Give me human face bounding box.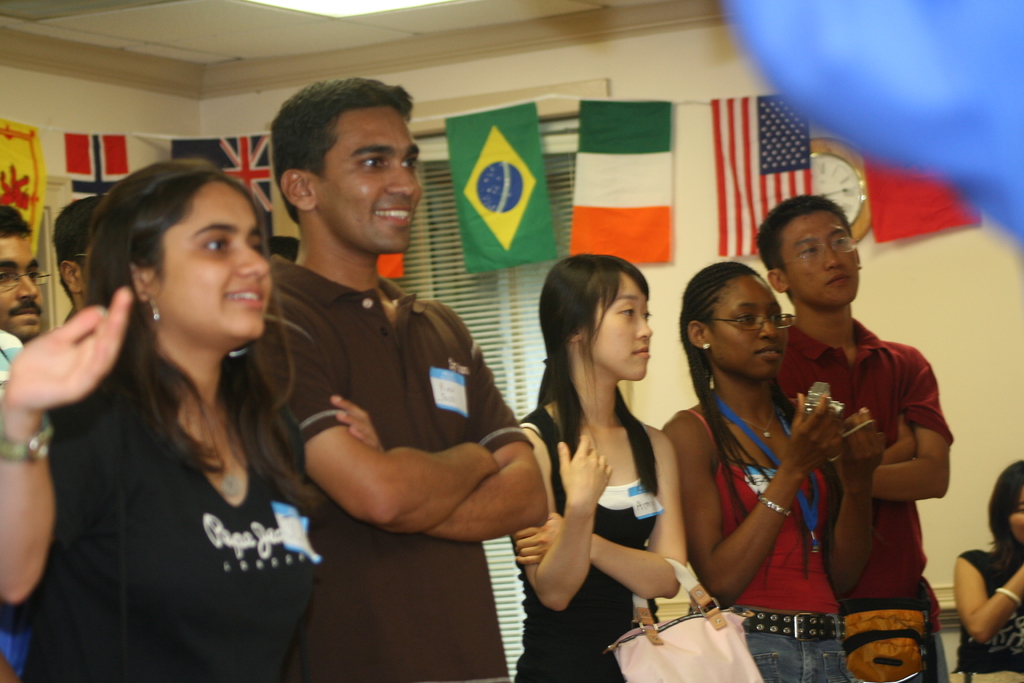
<region>780, 213, 859, 306</region>.
